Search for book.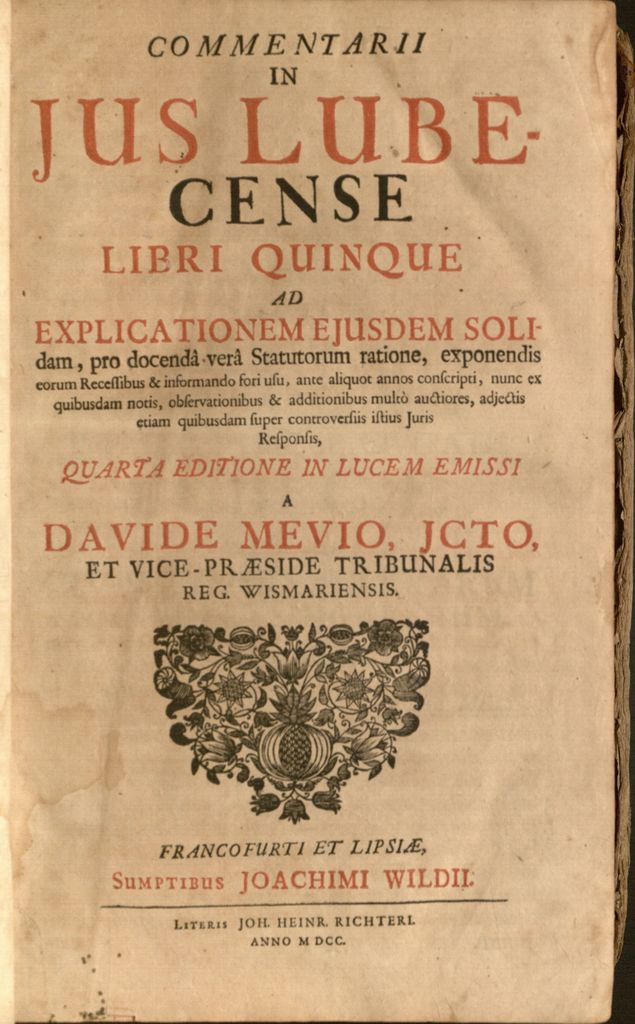
Found at 0,1,634,1022.
